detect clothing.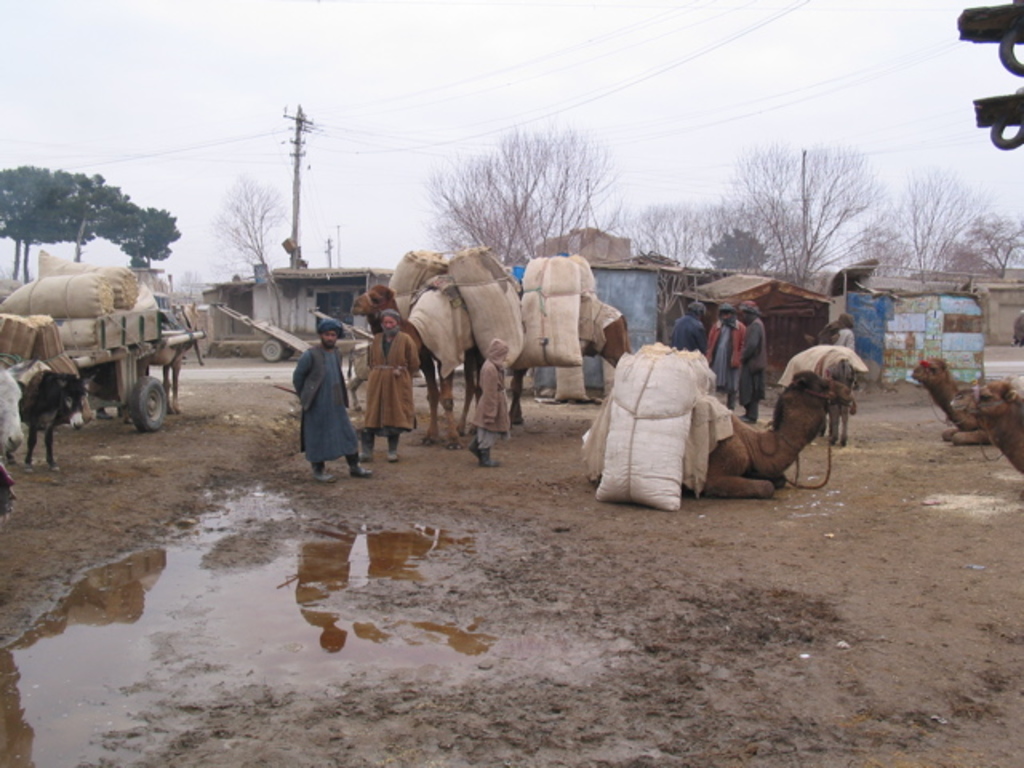
Detected at Rect(704, 315, 747, 395).
